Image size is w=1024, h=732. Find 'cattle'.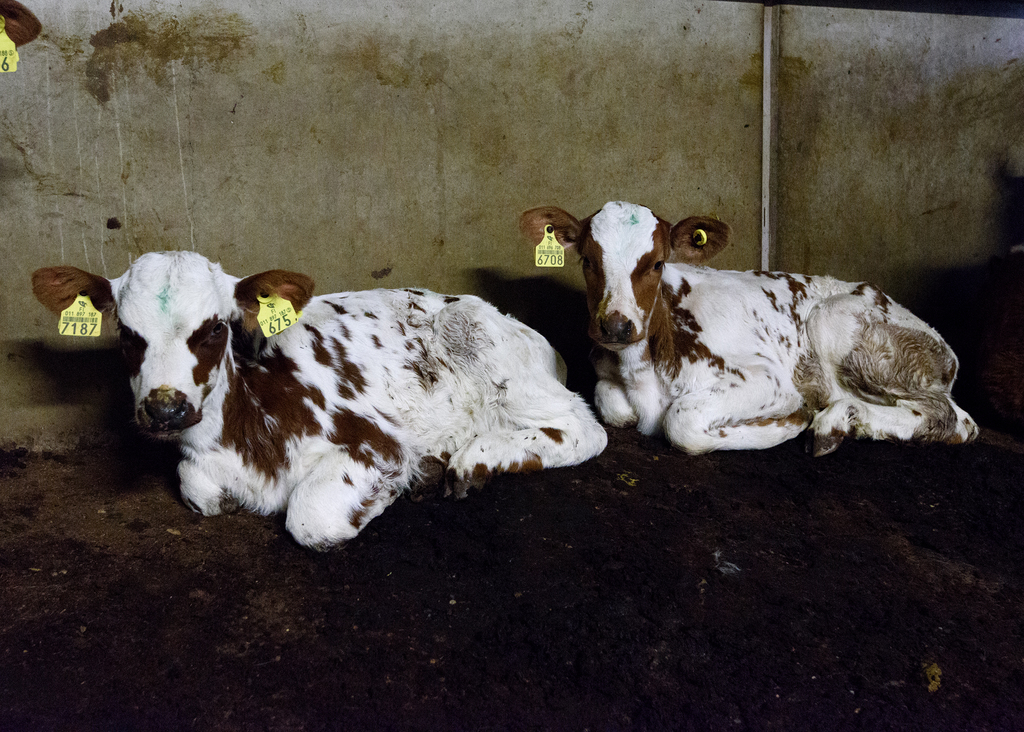
box=[519, 200, 980, 452].
